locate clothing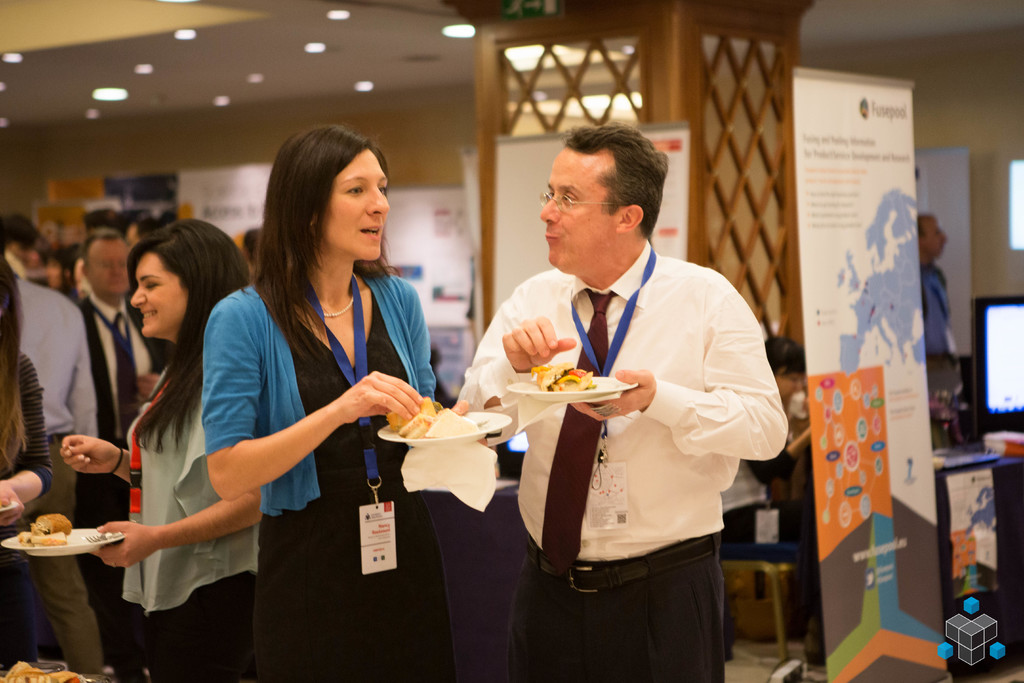
918/265/960/358
